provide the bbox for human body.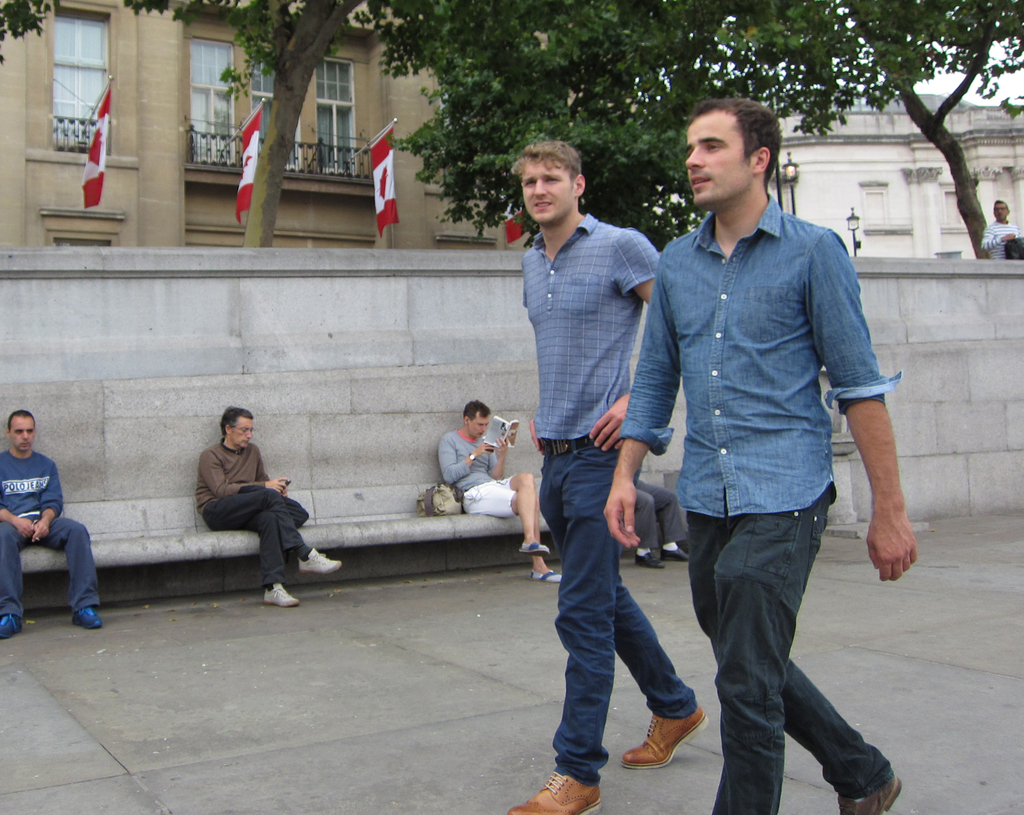
439, 427, 564, 585.
